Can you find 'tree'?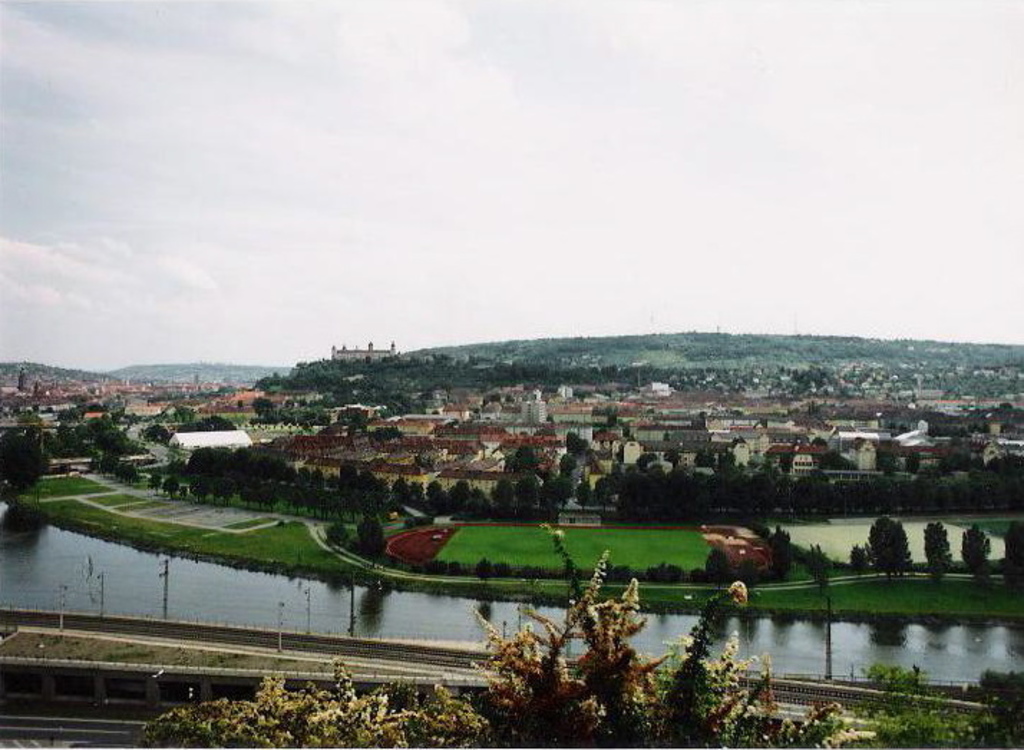
Yes, bounding box: box(470, 488, 493, 515).
